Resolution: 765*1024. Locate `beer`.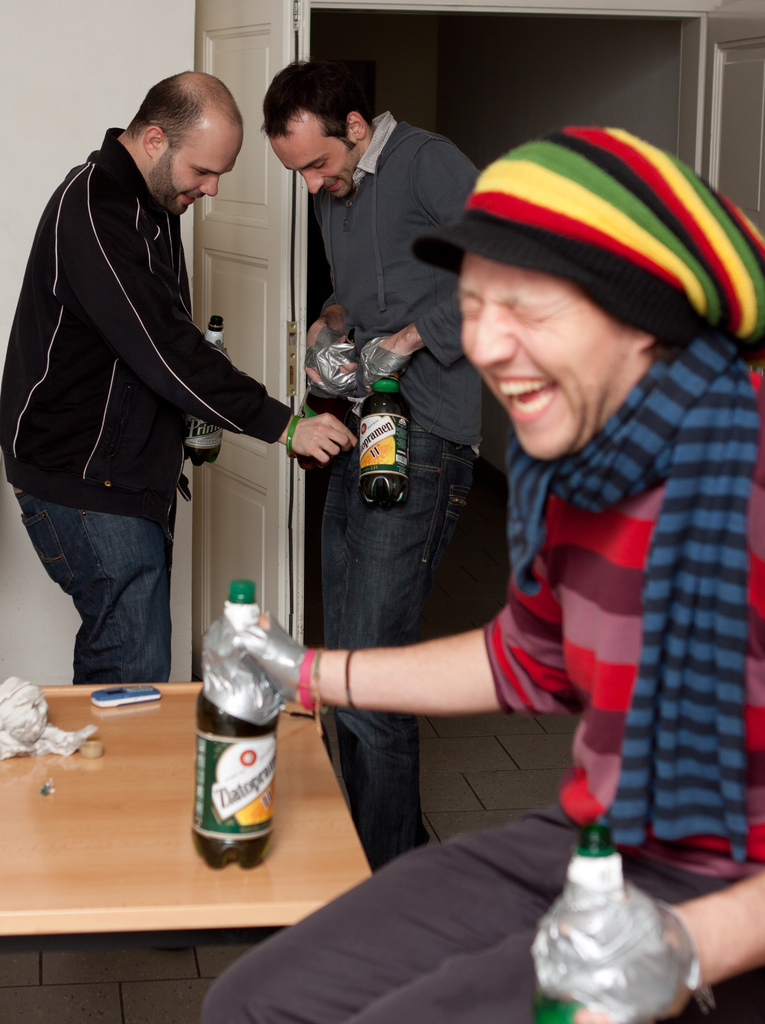
Rect(184, 316, 238, 474).
